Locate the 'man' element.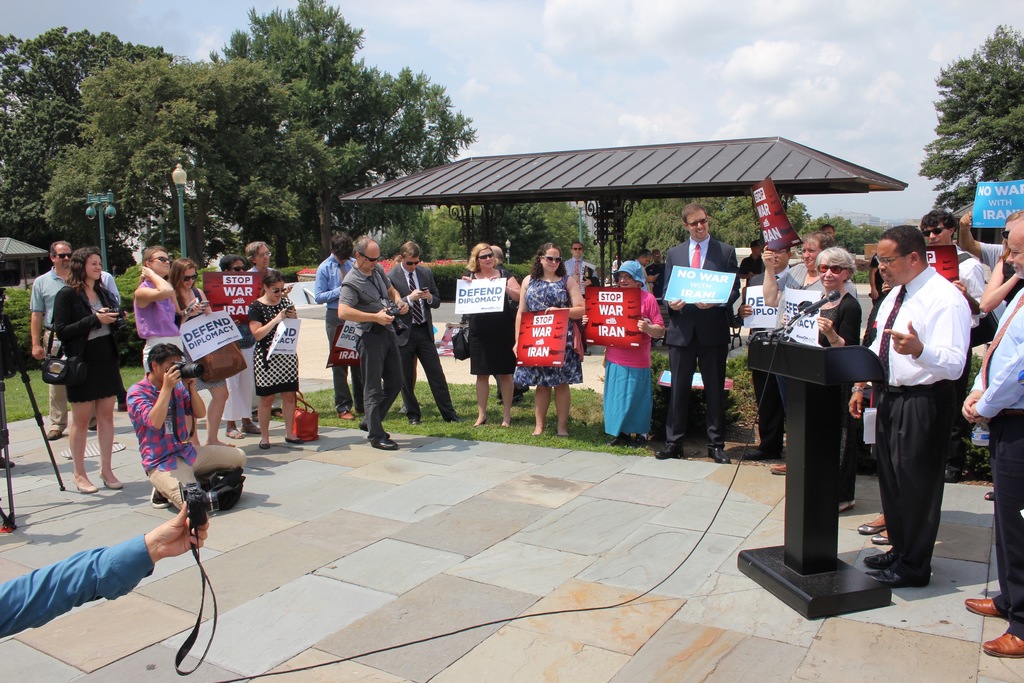
Element bbox: 662:206:741:467.
